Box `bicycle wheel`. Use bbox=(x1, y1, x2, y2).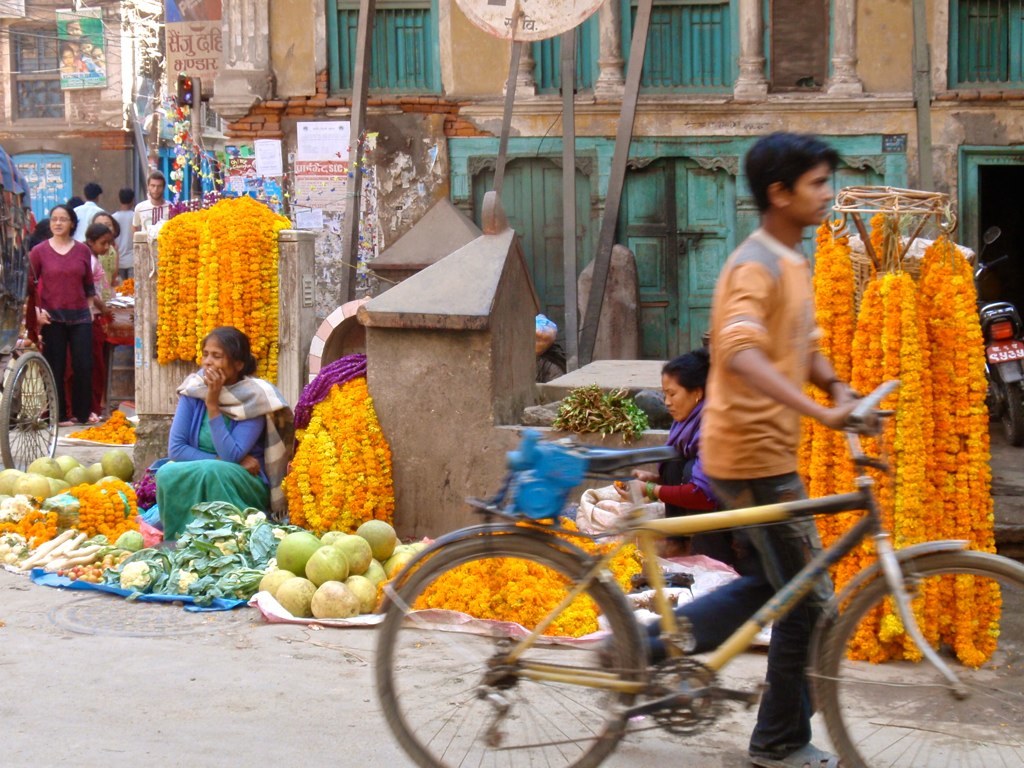
bbox=(376, 534, 661, 763).
